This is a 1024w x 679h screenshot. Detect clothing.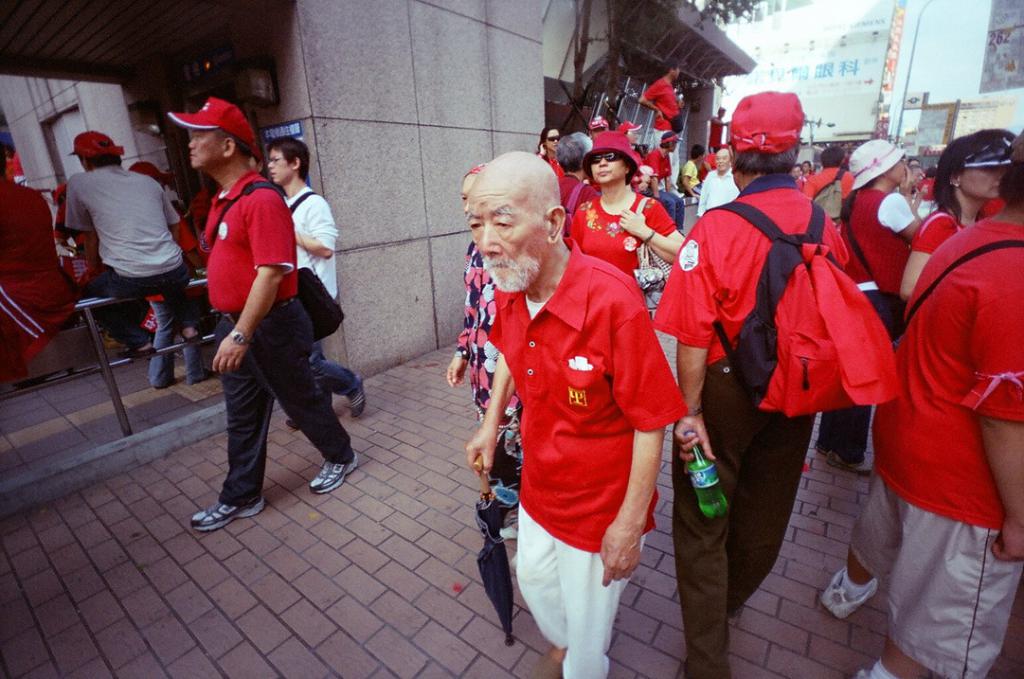
x1=642 y1=68 x2=678 y2=134.
